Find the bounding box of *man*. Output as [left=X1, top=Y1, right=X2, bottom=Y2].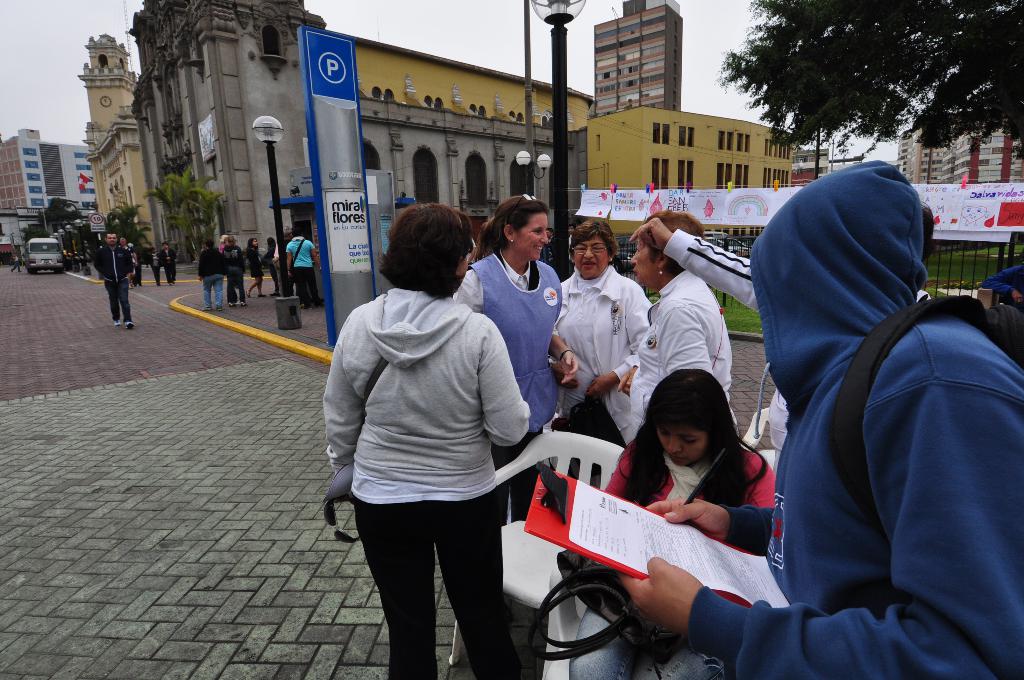
[left=130, top=241, right=146, bottom=286].
